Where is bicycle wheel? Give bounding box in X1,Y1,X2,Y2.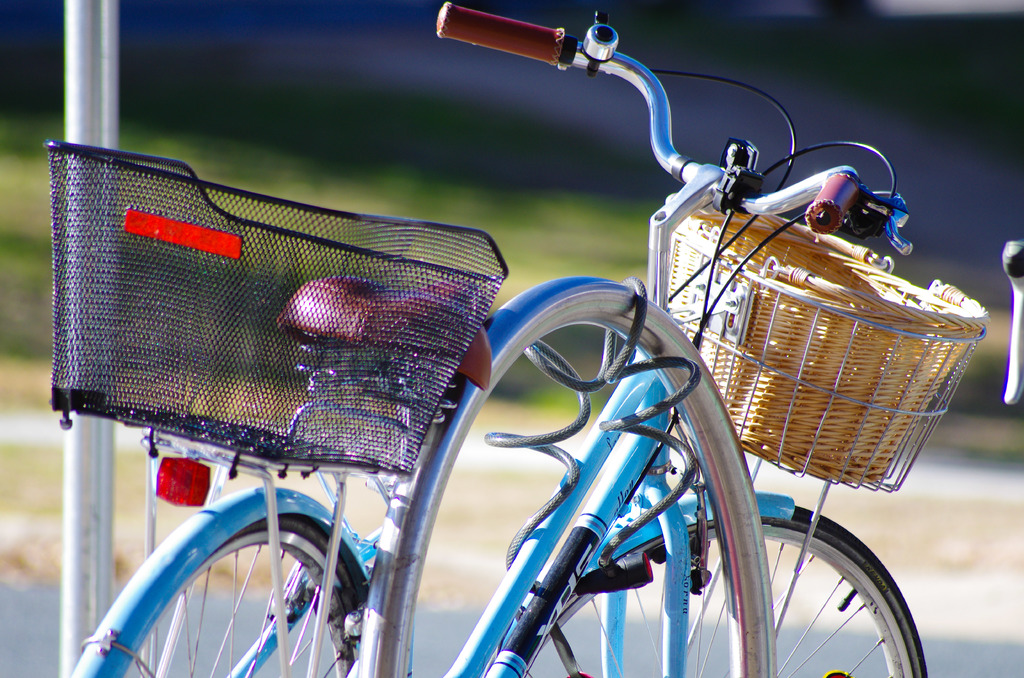
81,512,365,677.
